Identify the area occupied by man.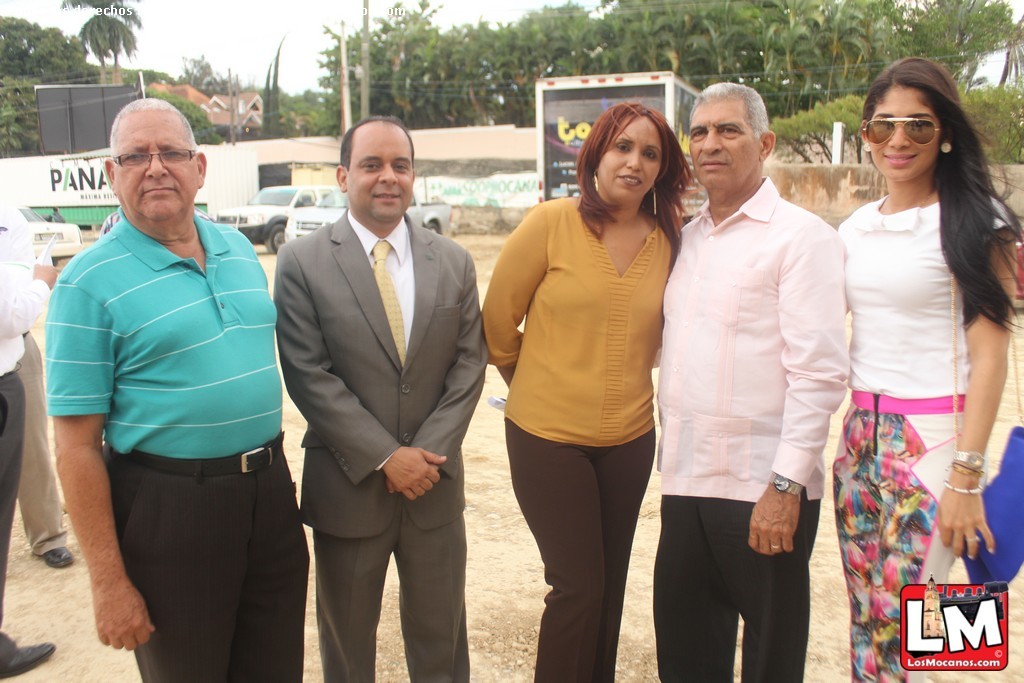
Area: select_region(648, 82, 851, 682).
